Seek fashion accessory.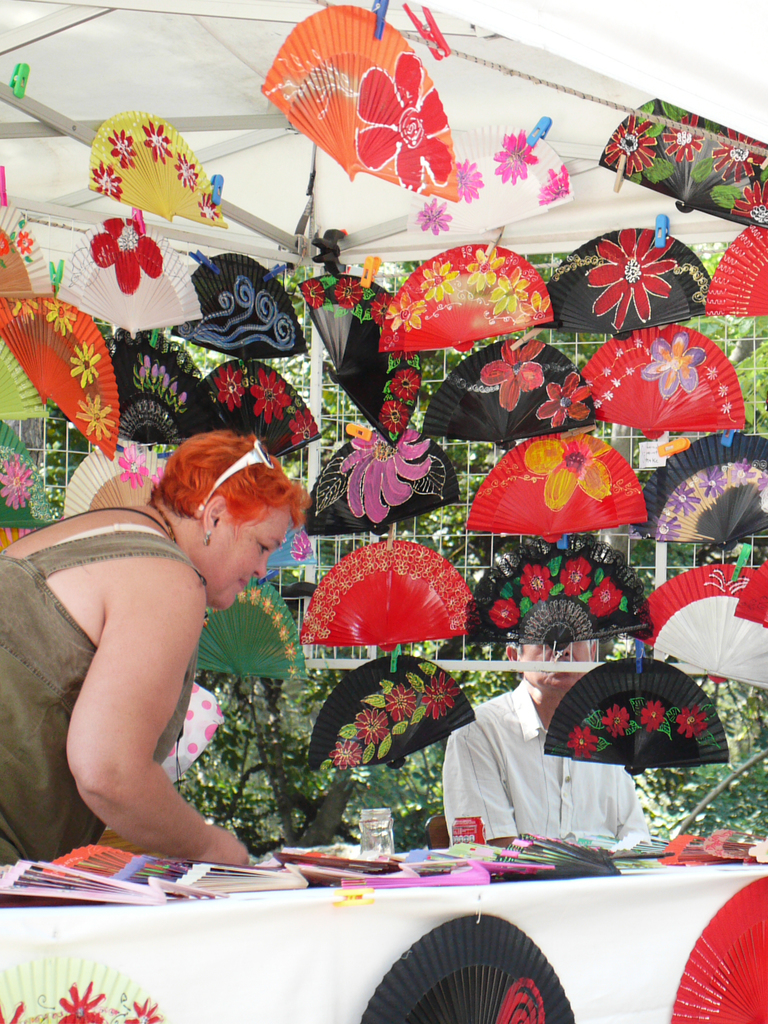
pyautogui.locateOnScreen(595, 101, 767, 227).
